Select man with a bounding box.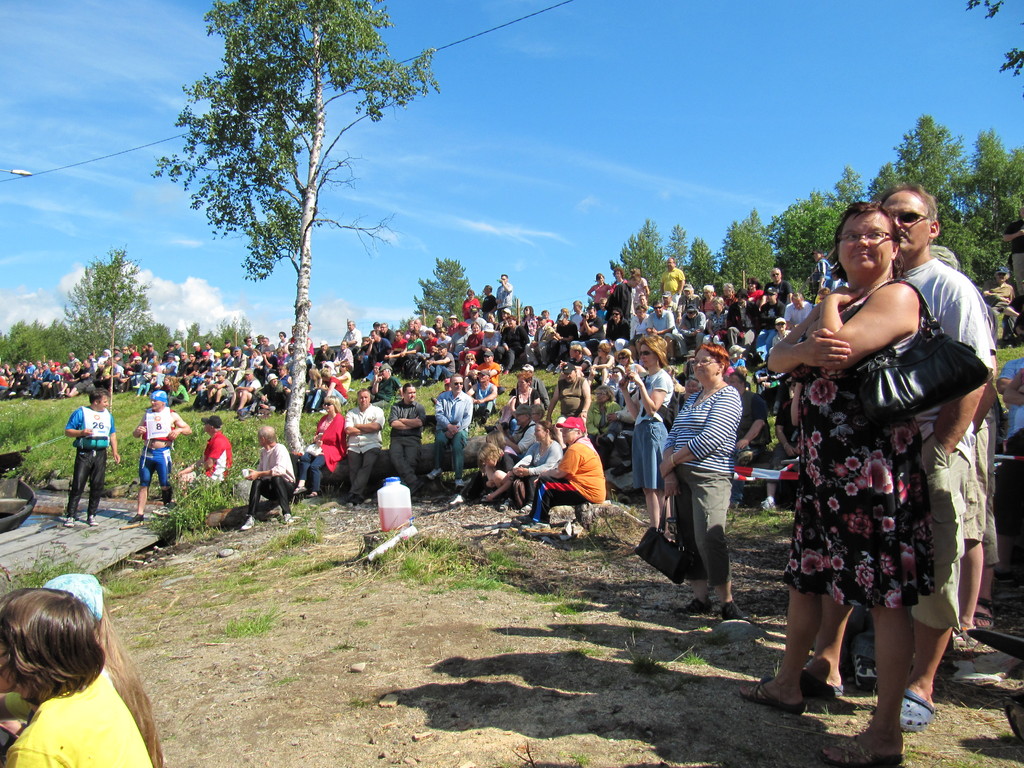
detection(388, 385, 425, 506).
